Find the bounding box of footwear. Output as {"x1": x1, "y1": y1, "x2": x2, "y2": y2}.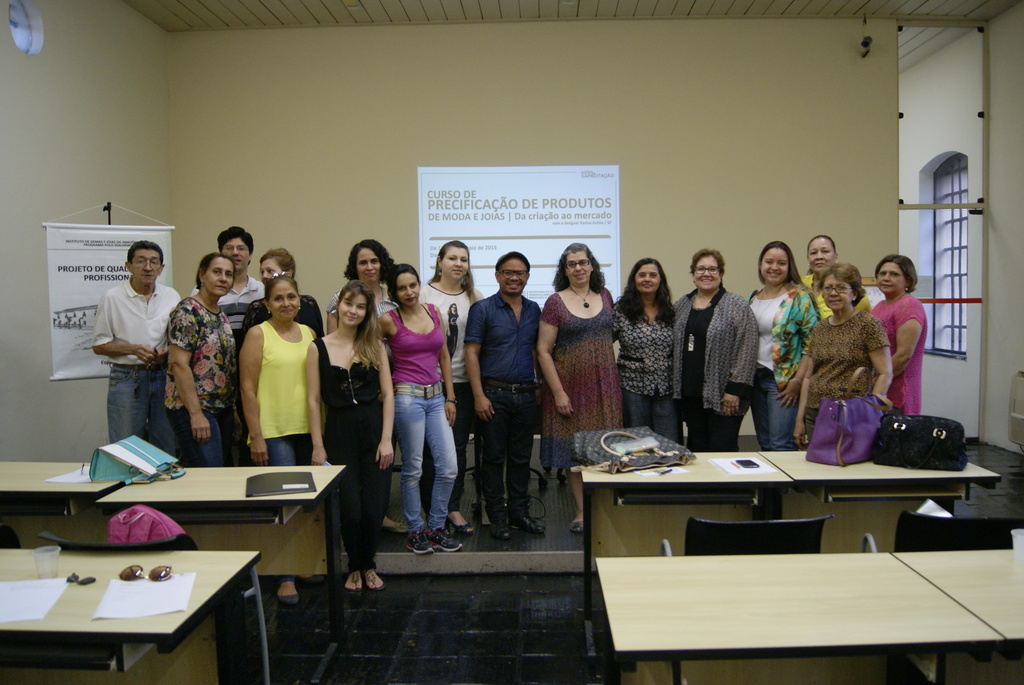
{"x1": 571, "y1": 516, "x2": 582, "y2": 534}.
